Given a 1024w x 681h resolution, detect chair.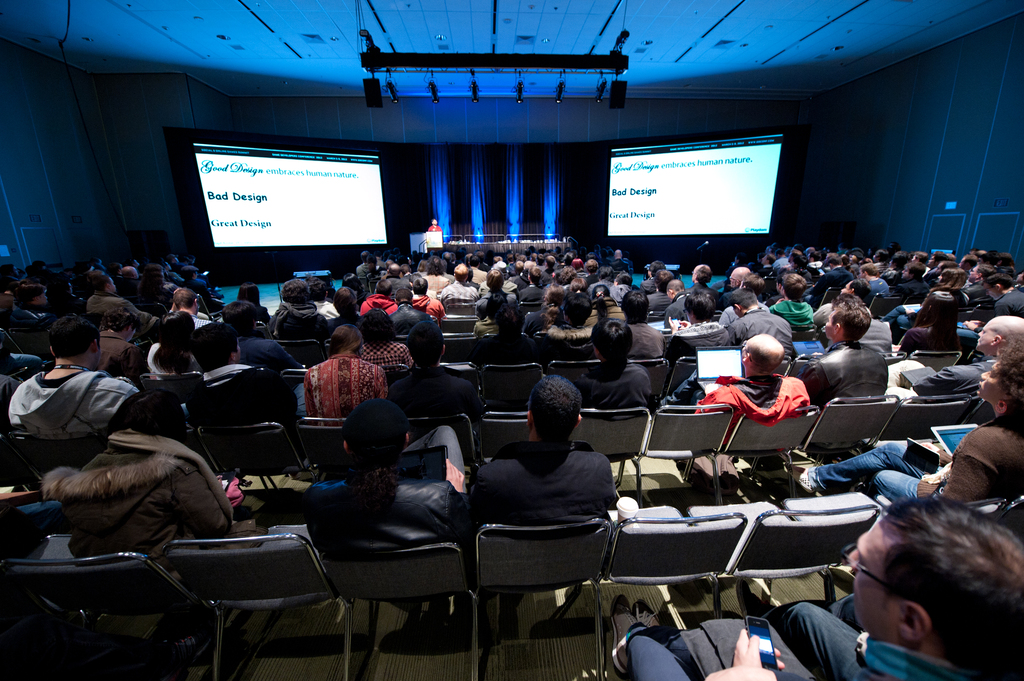
[0, 550, 200, 680].
